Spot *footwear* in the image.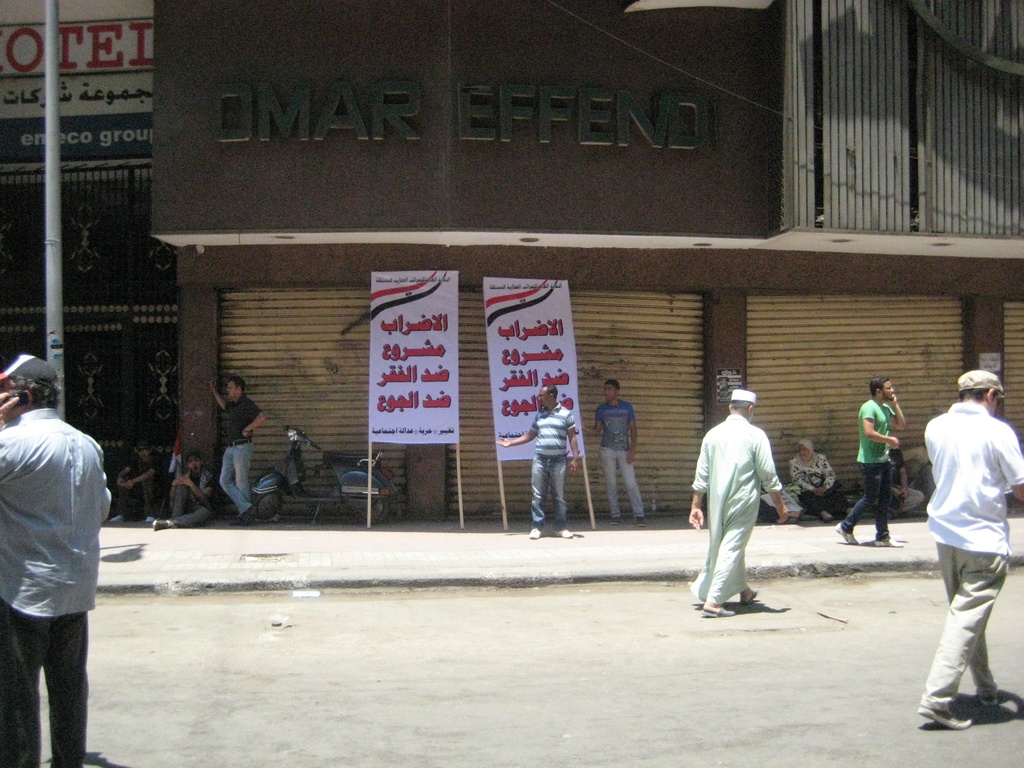
*footwear* found at rect(916, 704, 972, 730).
